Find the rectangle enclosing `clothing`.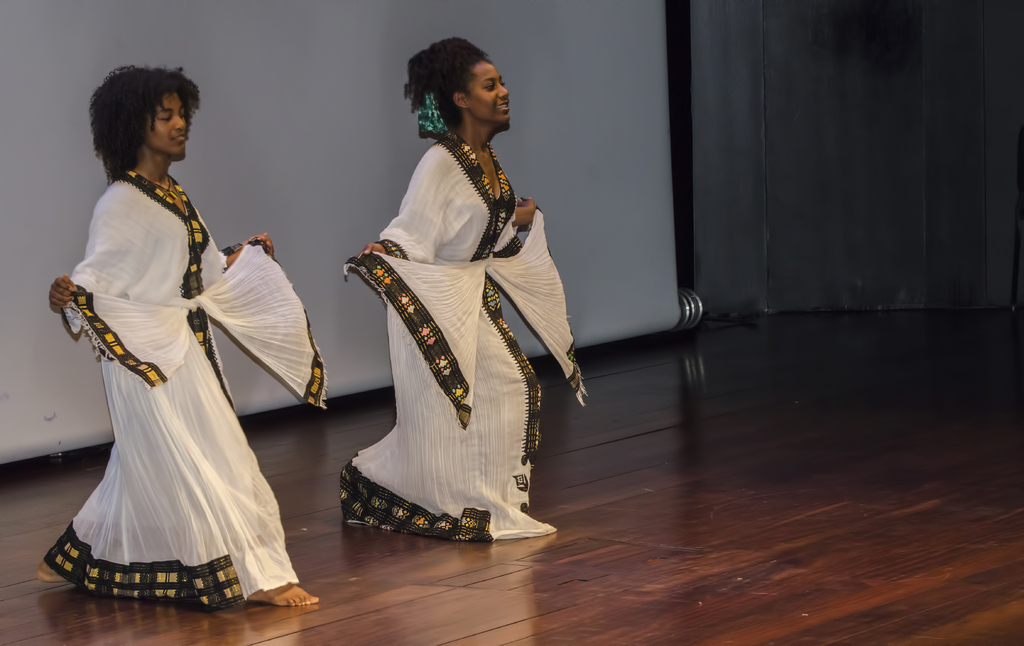
l=44, t=164, r=336, b=609.
